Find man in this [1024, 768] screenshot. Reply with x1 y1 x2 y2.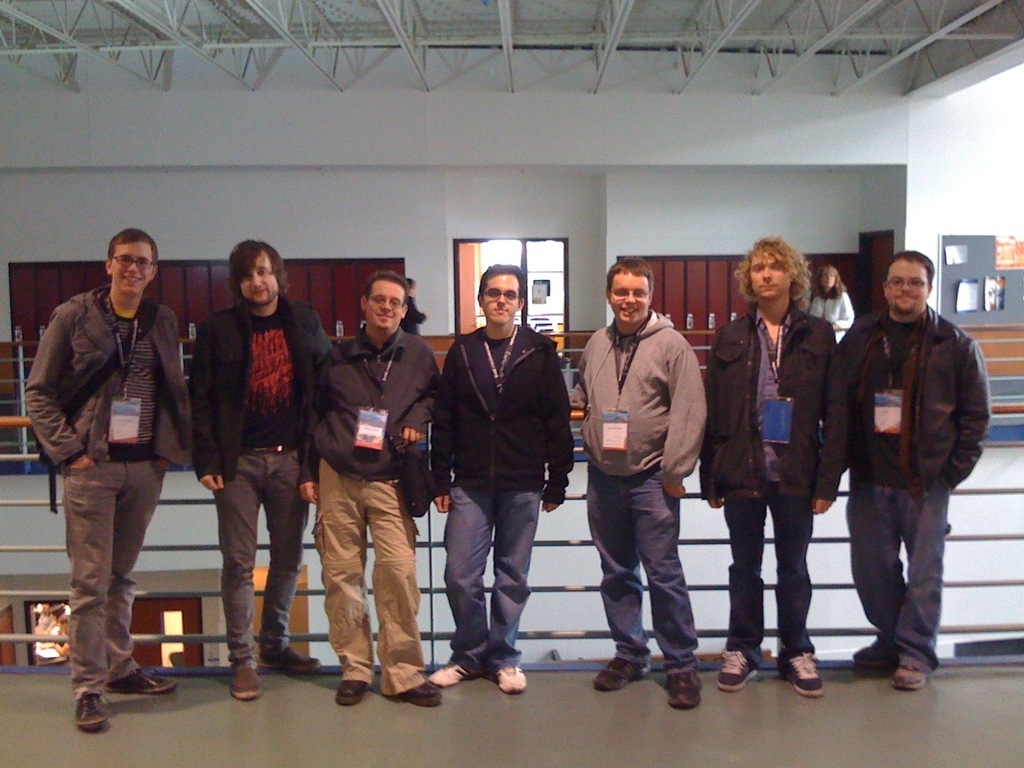
190 242 334 697.
